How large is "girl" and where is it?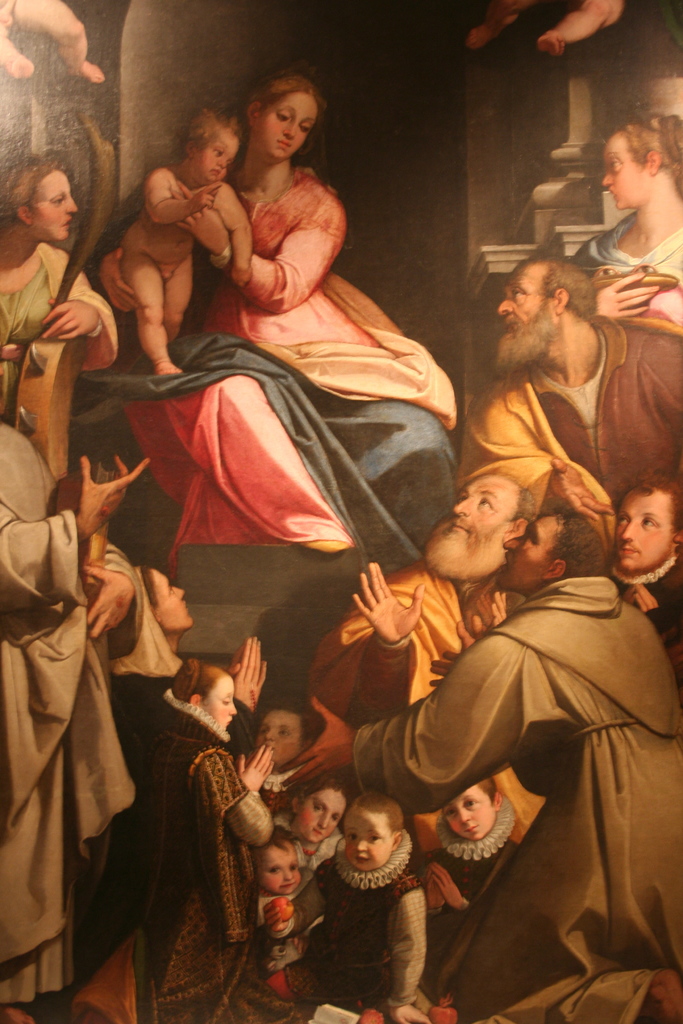
Bounding box: box=[272, 778, 348, 876].
